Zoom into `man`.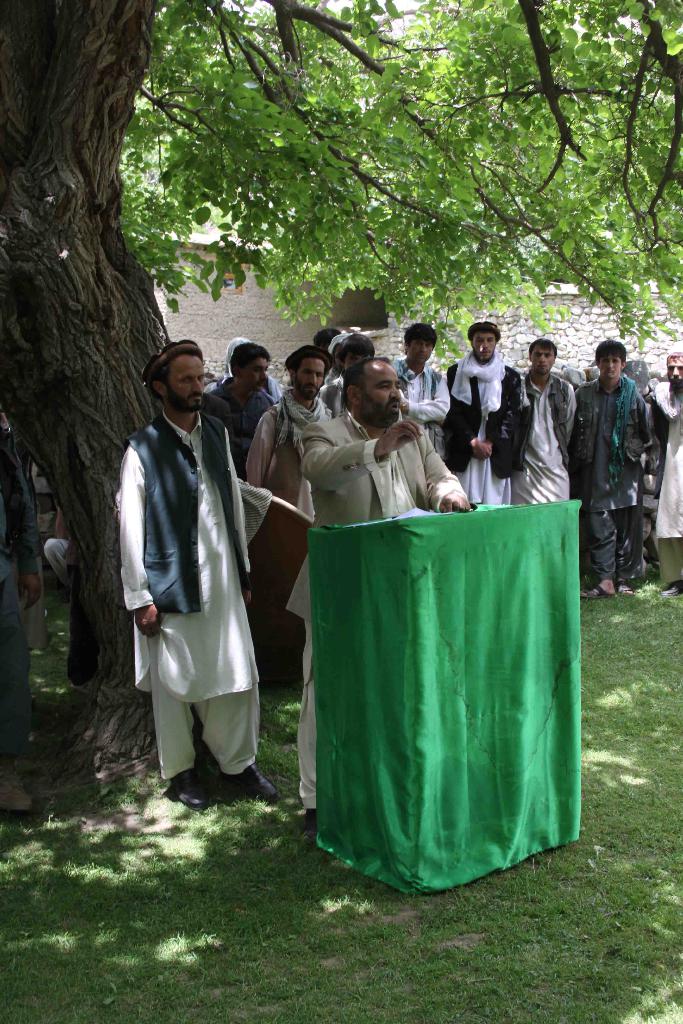
Zoom target: <box>283,356,472,826</box>.
